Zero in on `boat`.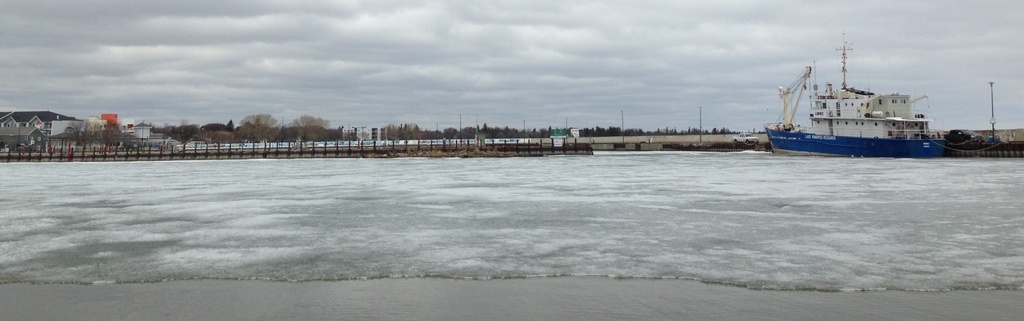
Zeroed in: bbox=(762, 37, 948, 161).
